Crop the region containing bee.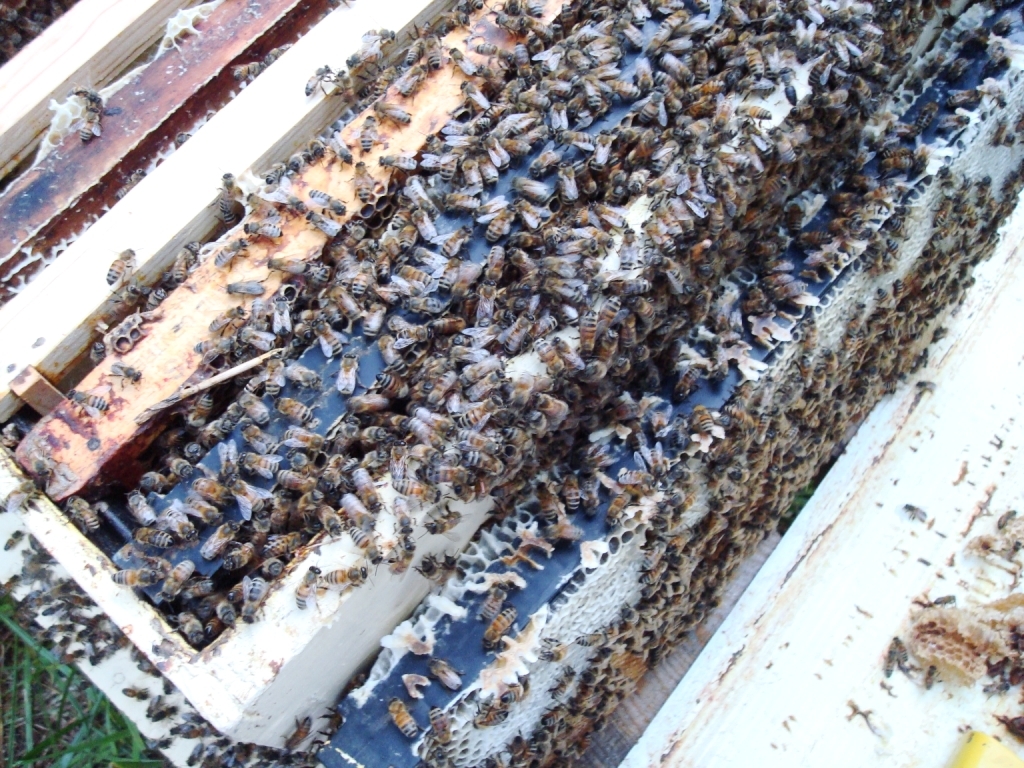
Crop region: Rect(605, 81, 644, 100).
